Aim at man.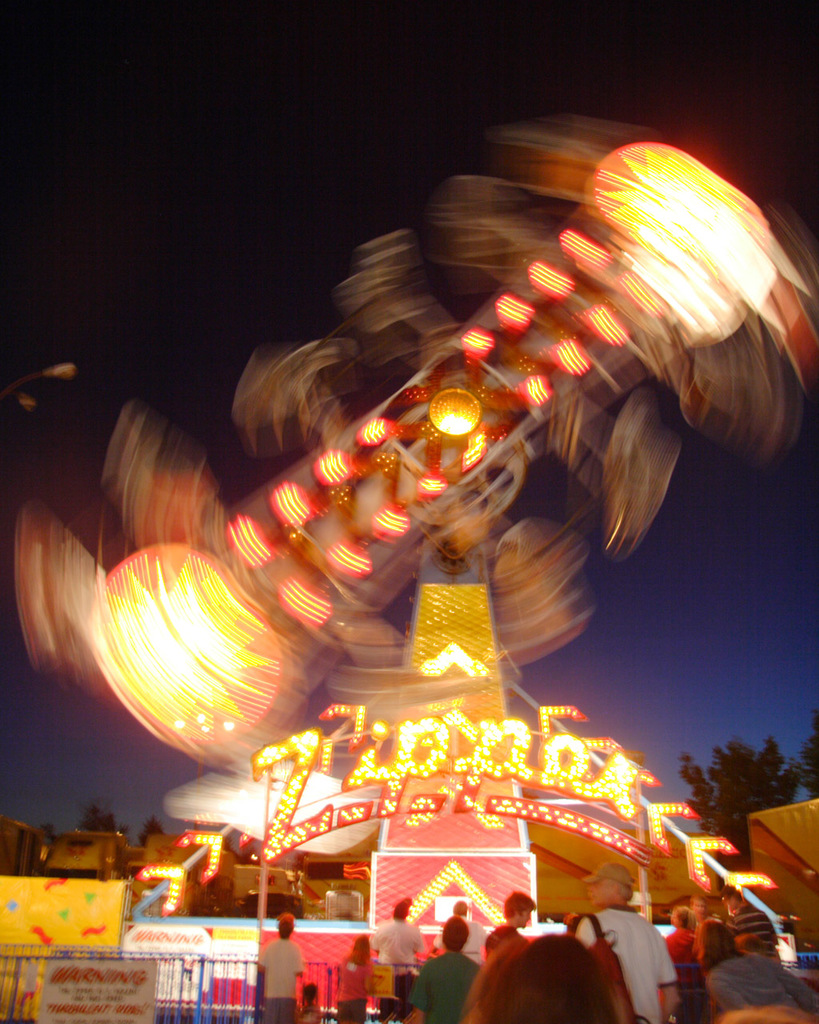
Aimed at crop(570, 859, 679, 1023).
